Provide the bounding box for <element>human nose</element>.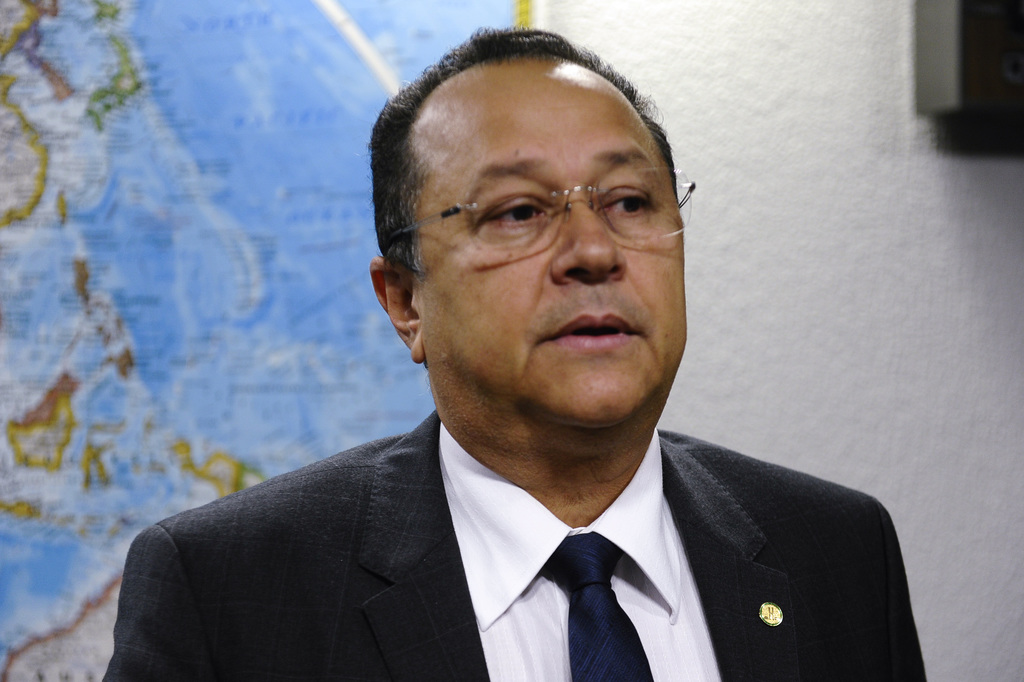
pyautogui.locateOnScreen(551, 190, 626, 284).
